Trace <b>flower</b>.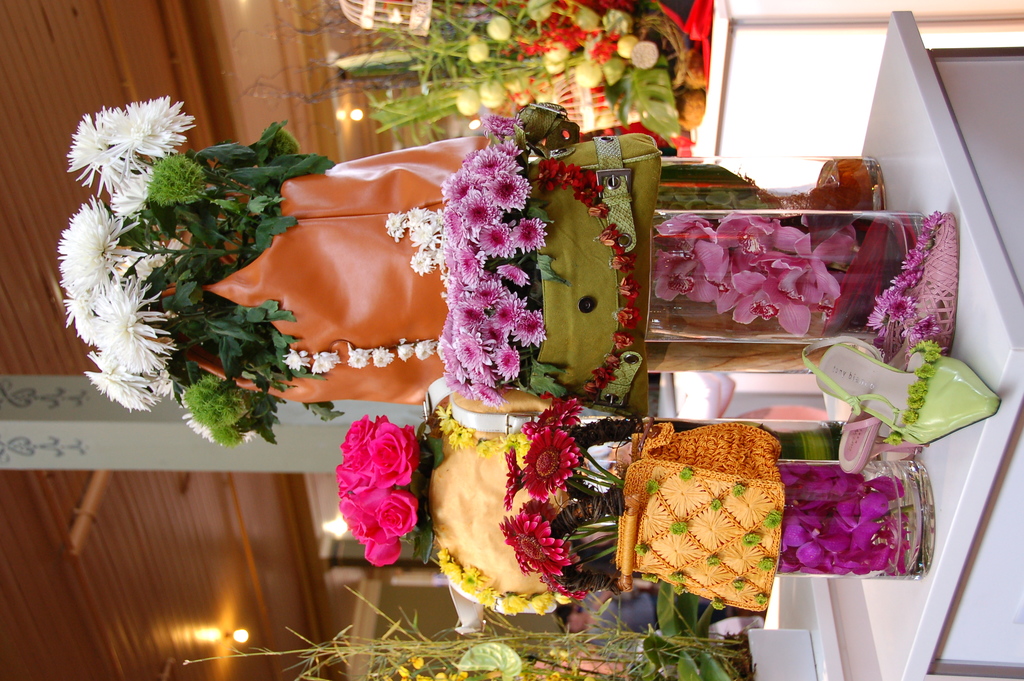
Traced to bbox=(454, 85, 484, 119).
